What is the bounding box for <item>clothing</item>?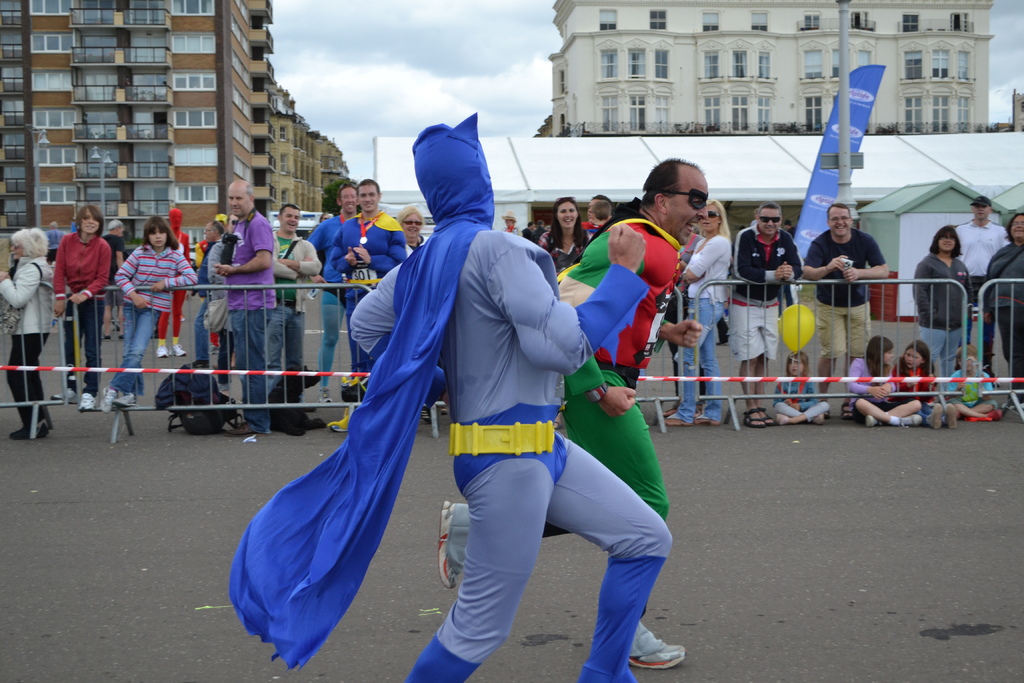
[x1=950, y1=365, x2=1008, y2=411].
